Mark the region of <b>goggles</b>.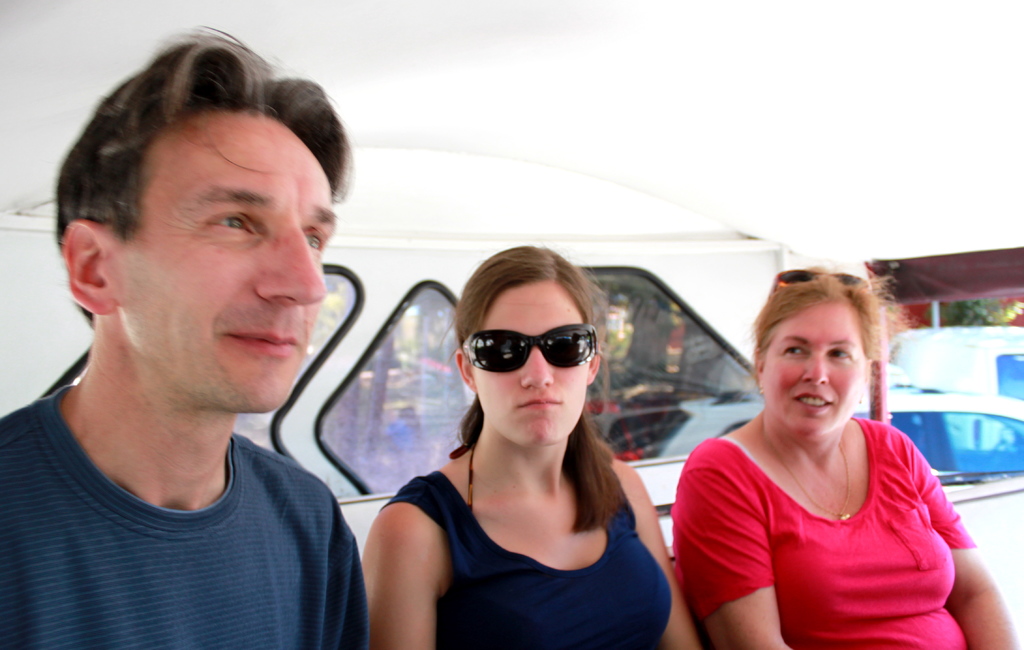
Region: x1=765 y1=266 x2=872 y2=298.
